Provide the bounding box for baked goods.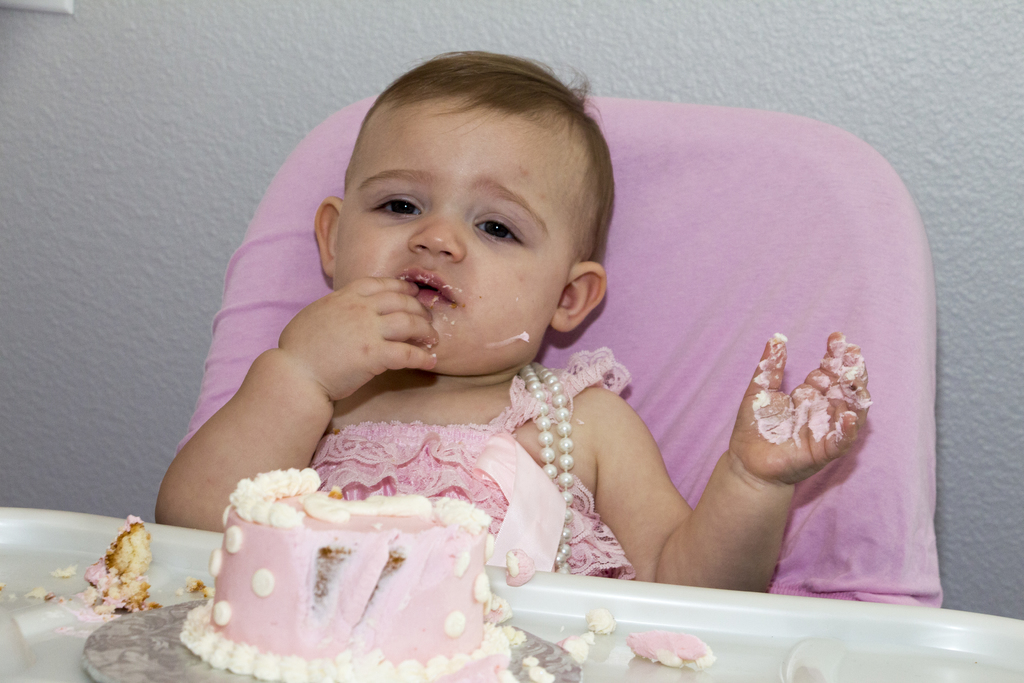
[184,479,501,664].
